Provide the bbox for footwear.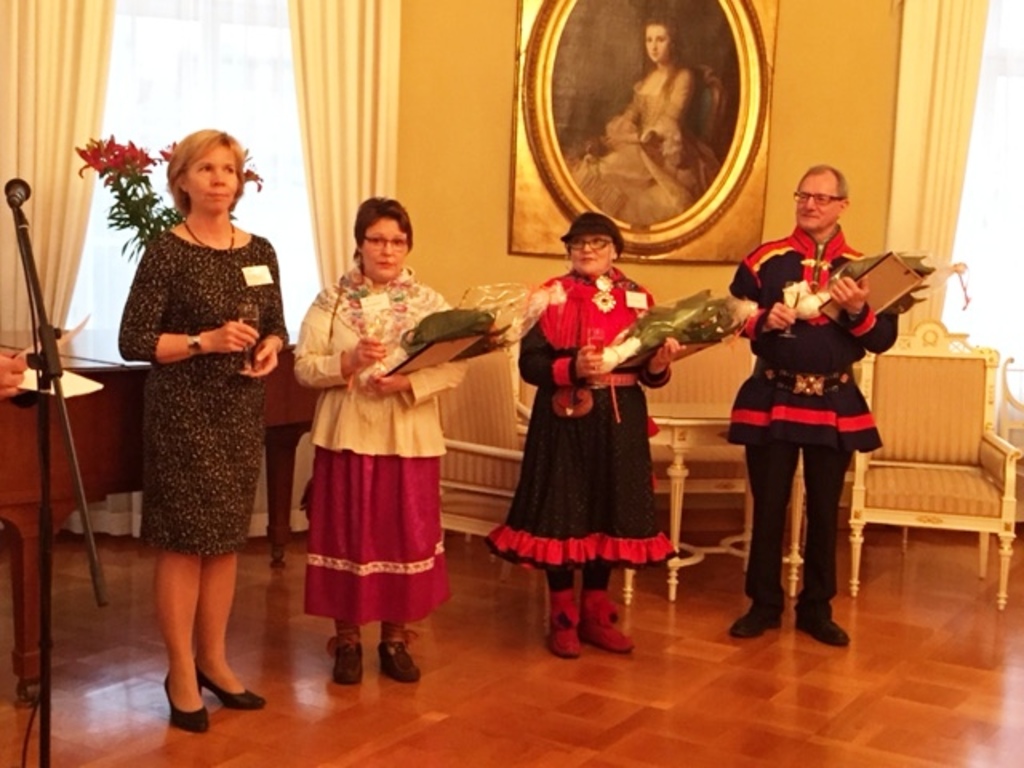
<region>547, 597, 579, 659</region>.
